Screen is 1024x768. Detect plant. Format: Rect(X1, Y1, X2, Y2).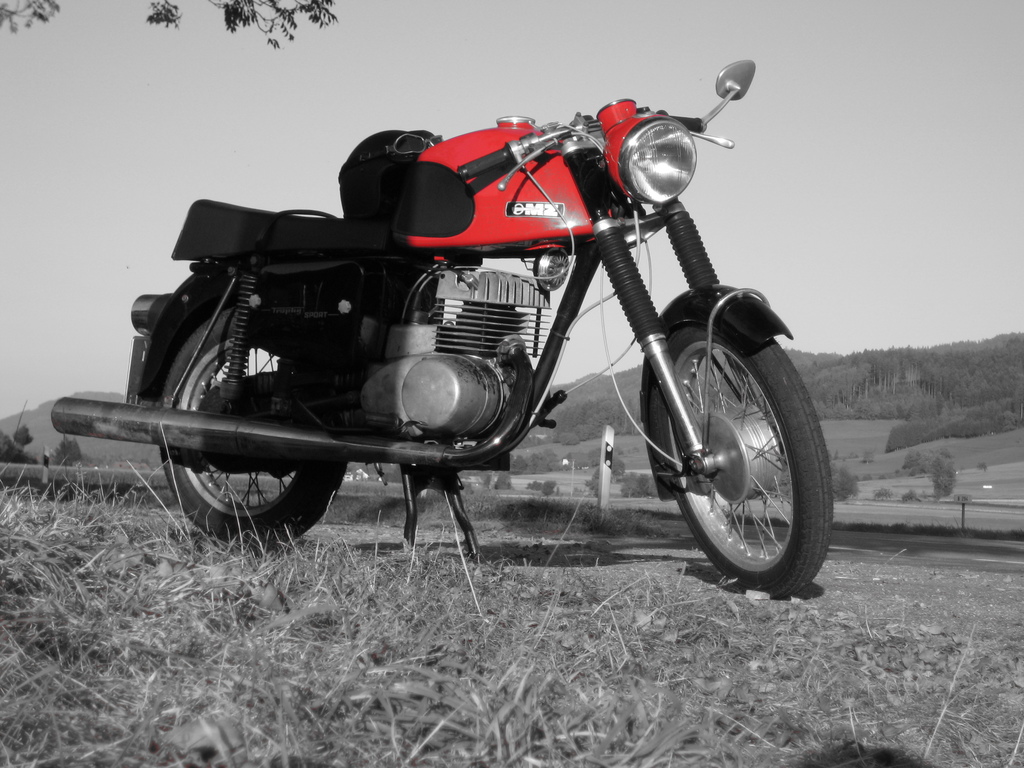
Rect(876, 486, 902, 499).
